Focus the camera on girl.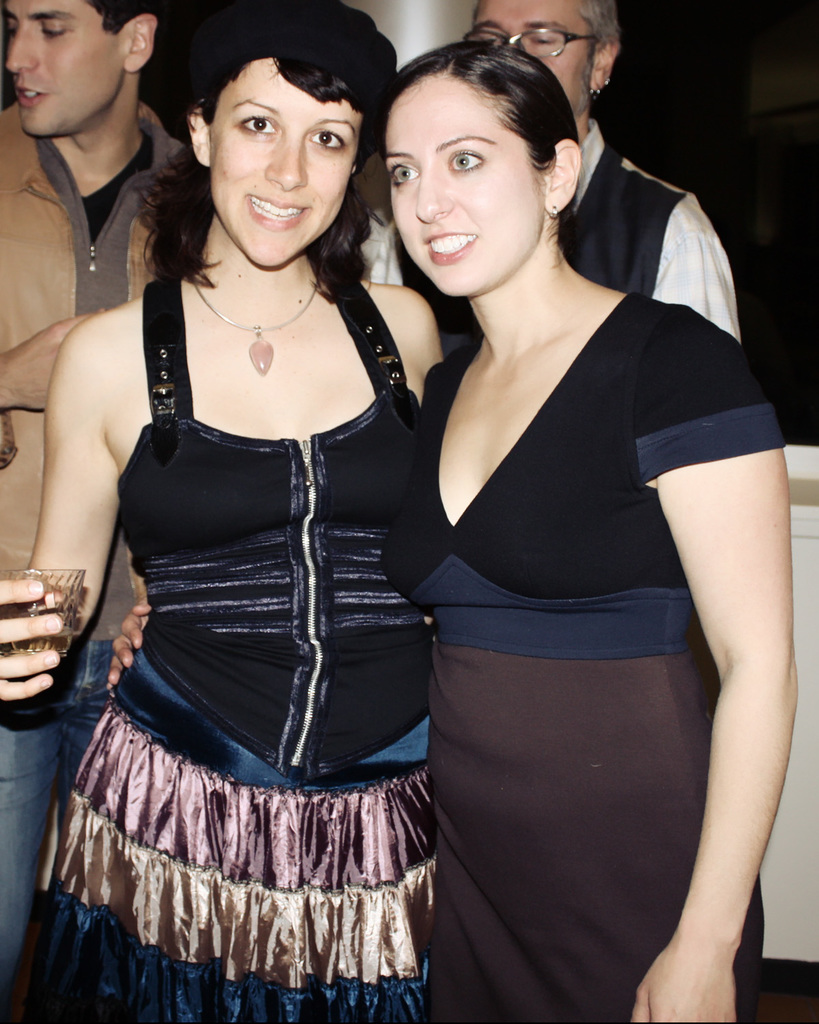
Focus region: l=110, t=39, r=799, b=1023.
